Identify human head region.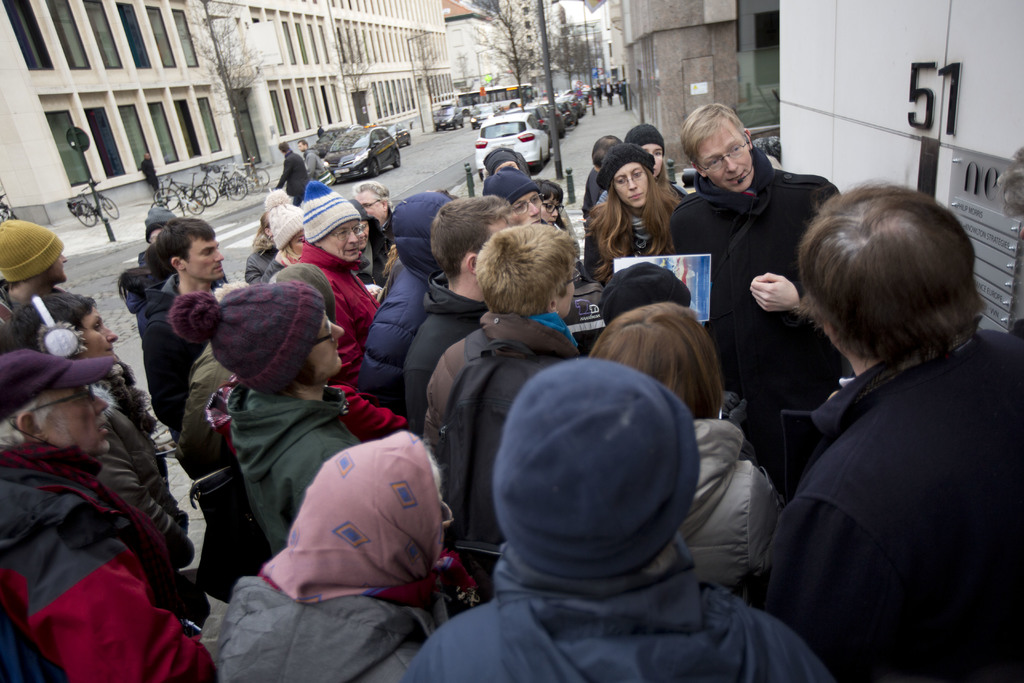
Region: crop(219, 279, 349, 388).
